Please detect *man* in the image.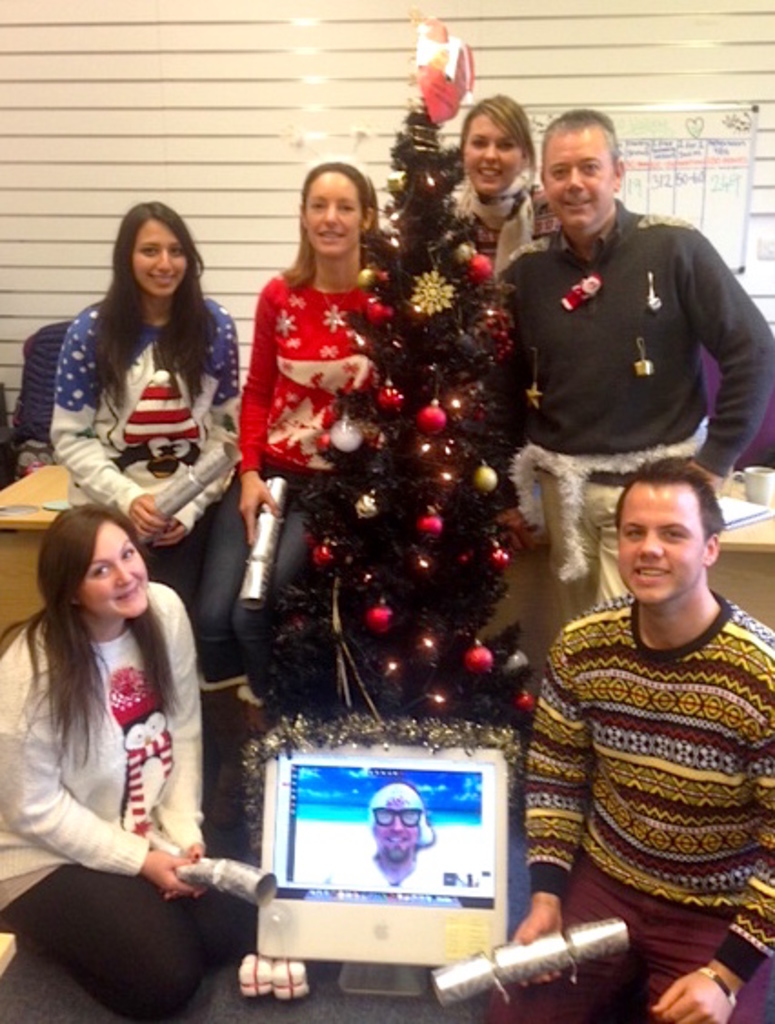
486:458:773:1022.
